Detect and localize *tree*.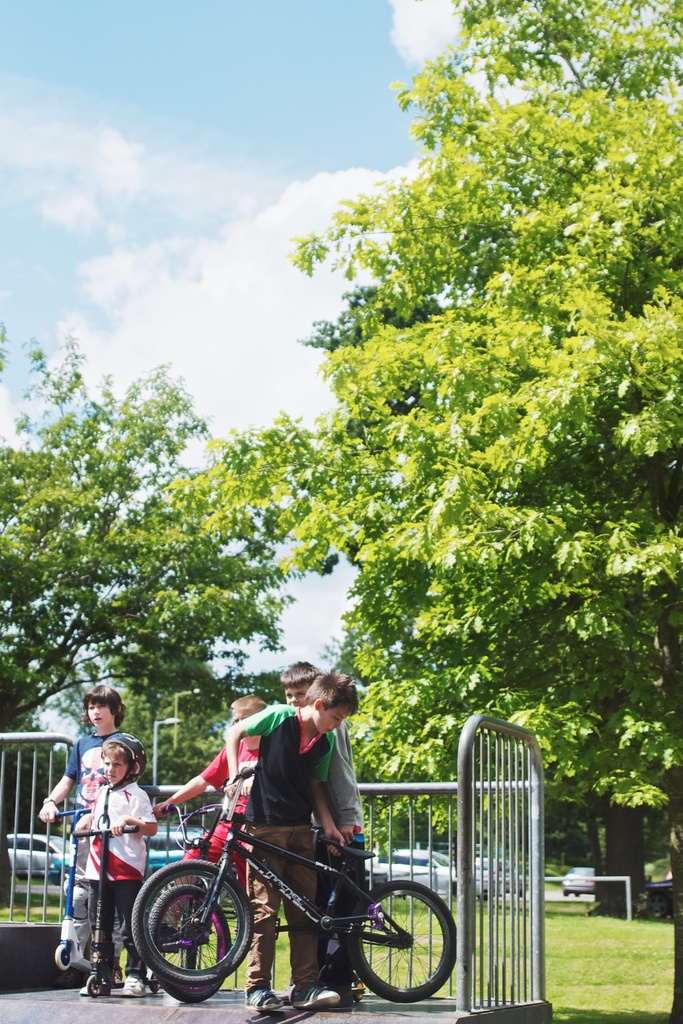
Localized at pyautogui.locateOnScreen(0, 309, 324, 745).
